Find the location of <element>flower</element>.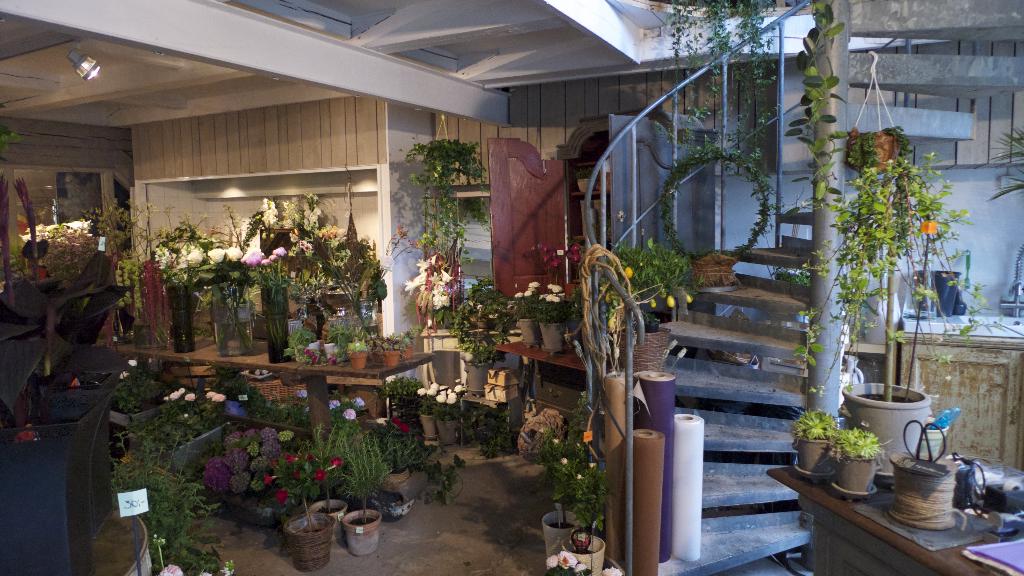
Location: BBox(342, 410, 358, 420).
